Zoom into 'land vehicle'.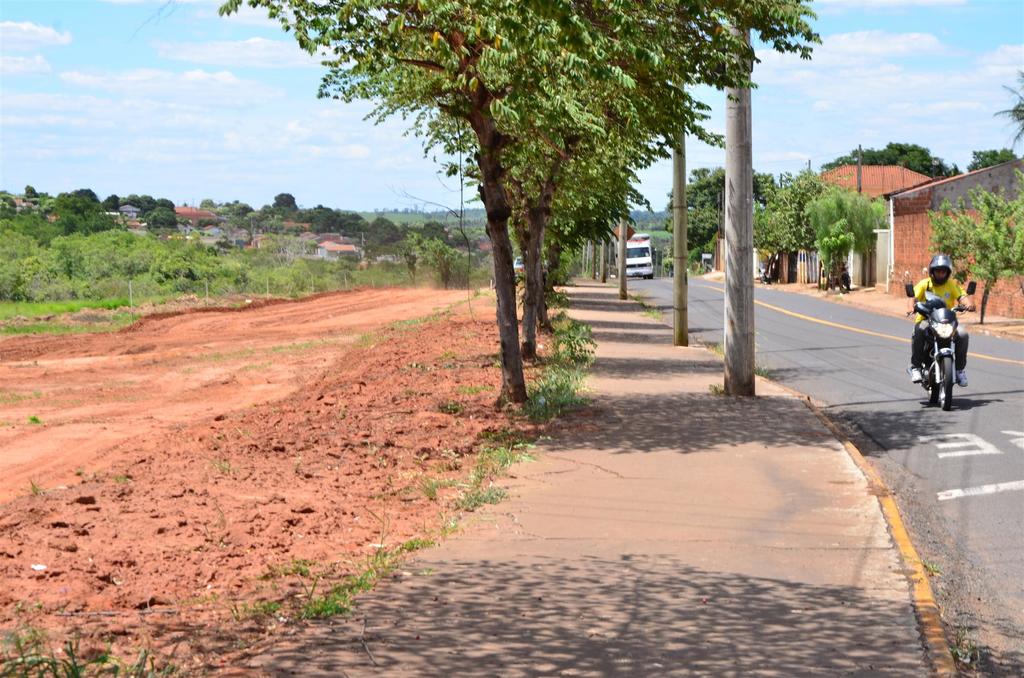
Zoom target: l=904, t=285, r=975, b=414.
